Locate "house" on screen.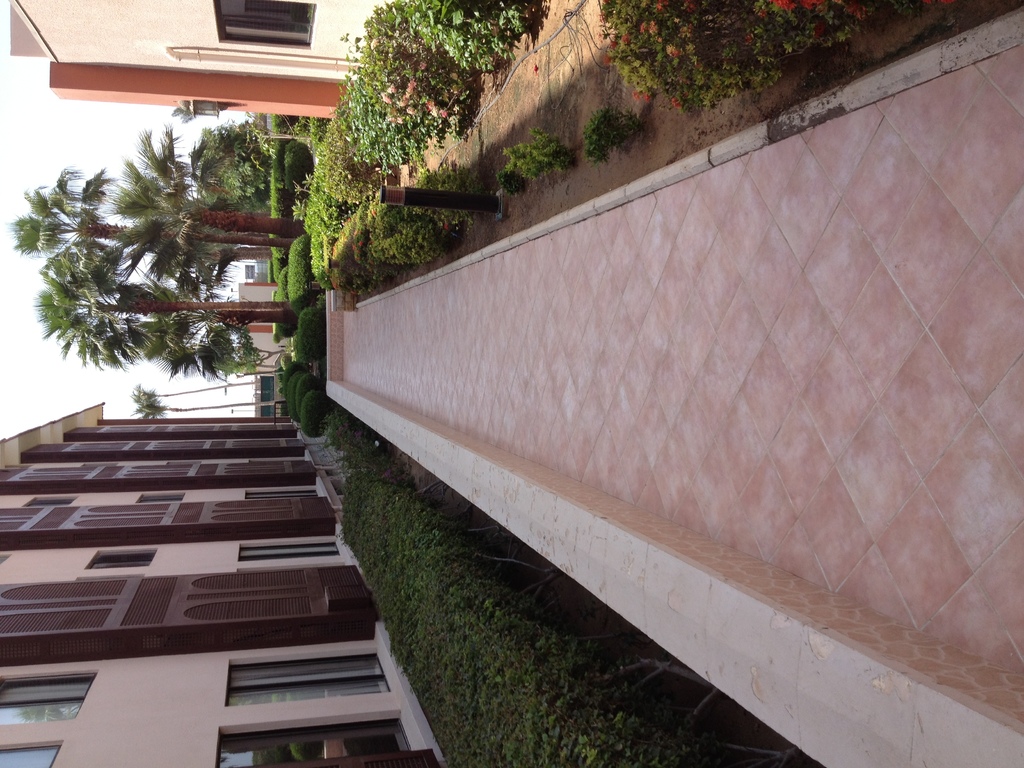
On screen at {"x1": 0, "y1": 560, "x2": 447, "y2": 767}.
